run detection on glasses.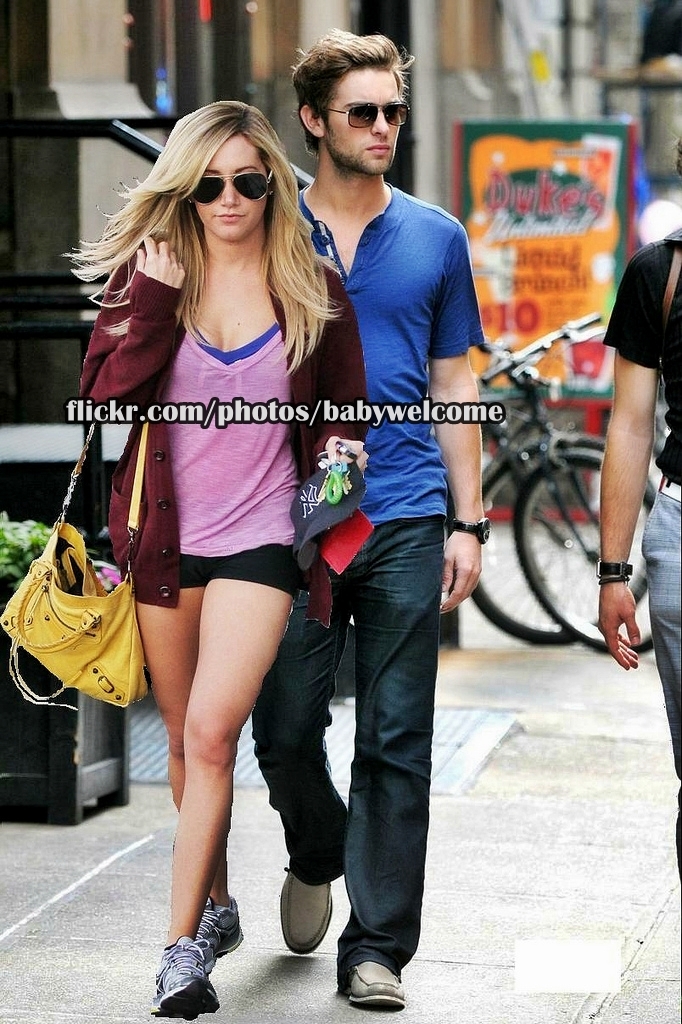
Result: left=302, top=86, right=412, bottom=126.
